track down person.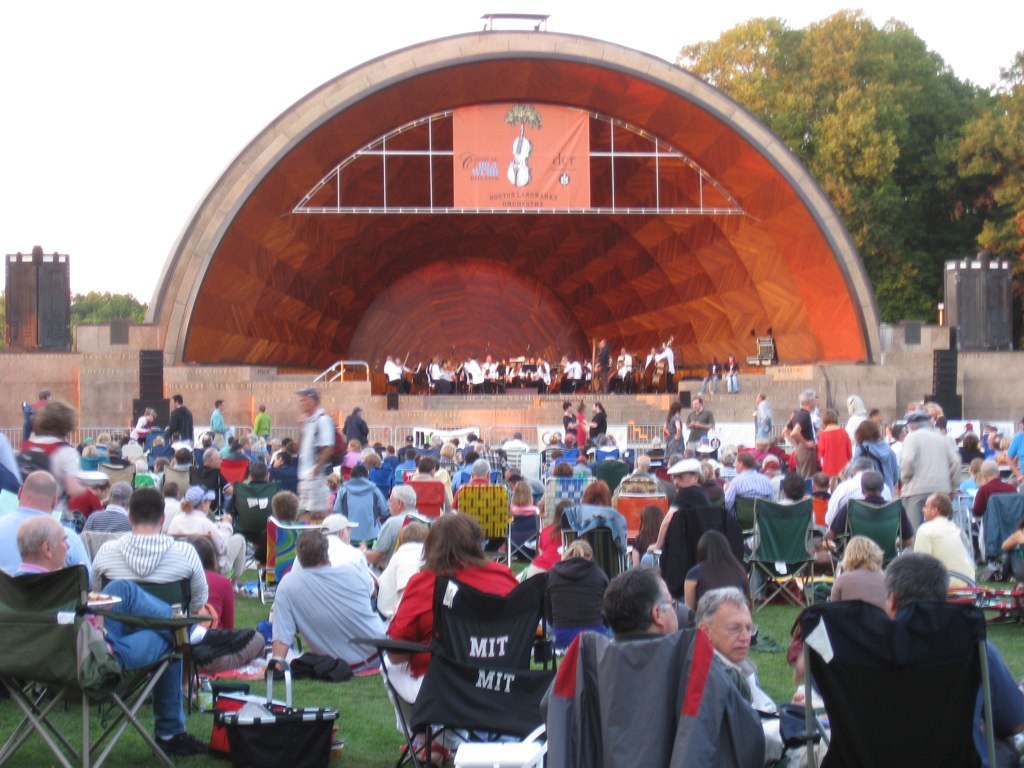
Tracked to bbox=(297, 389, 340, 520).
